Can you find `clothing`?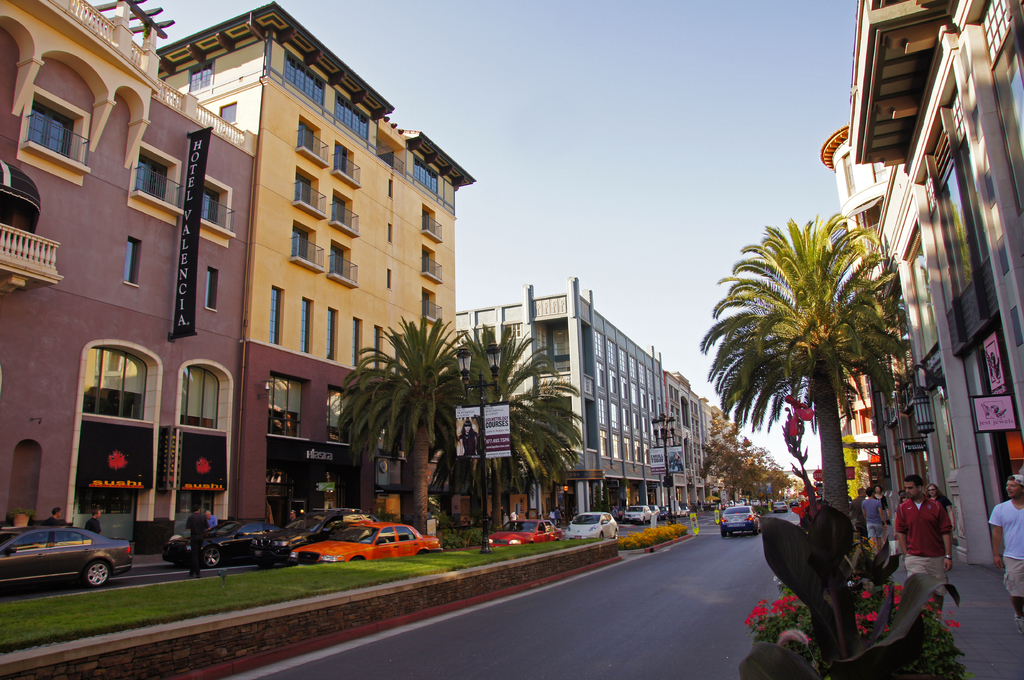
Yes, bounding box: box=[191, 514, 205, 551].
